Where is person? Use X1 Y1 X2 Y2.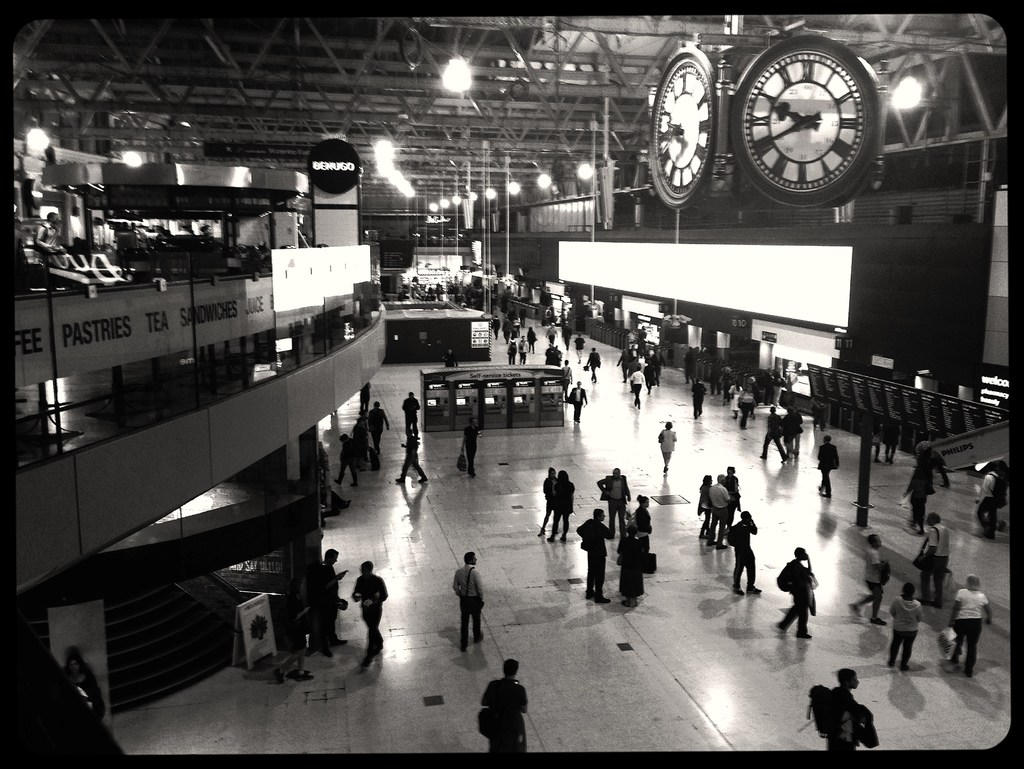
564 358 576 387.
